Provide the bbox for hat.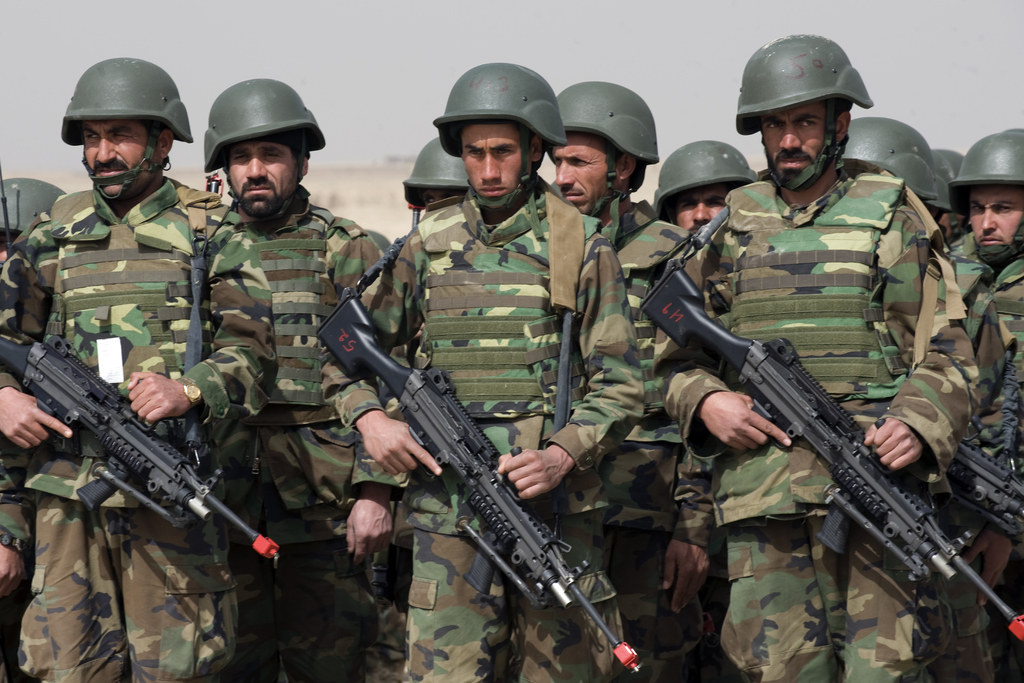
l=543, t=81, r=672, b=214.
